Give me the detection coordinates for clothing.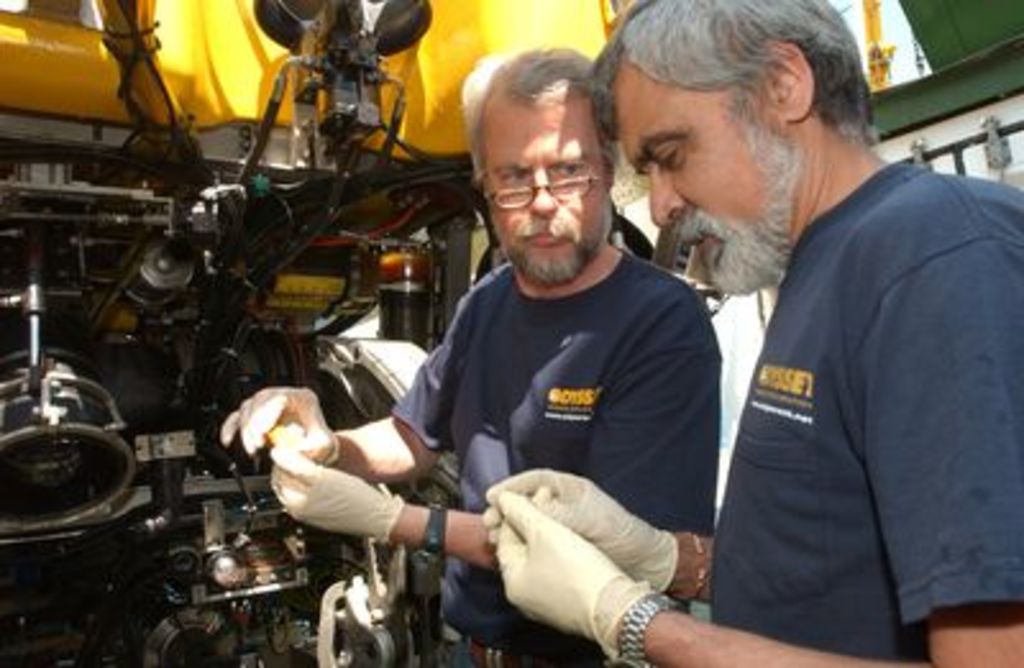
crop(709, 87, 1021, 667).
